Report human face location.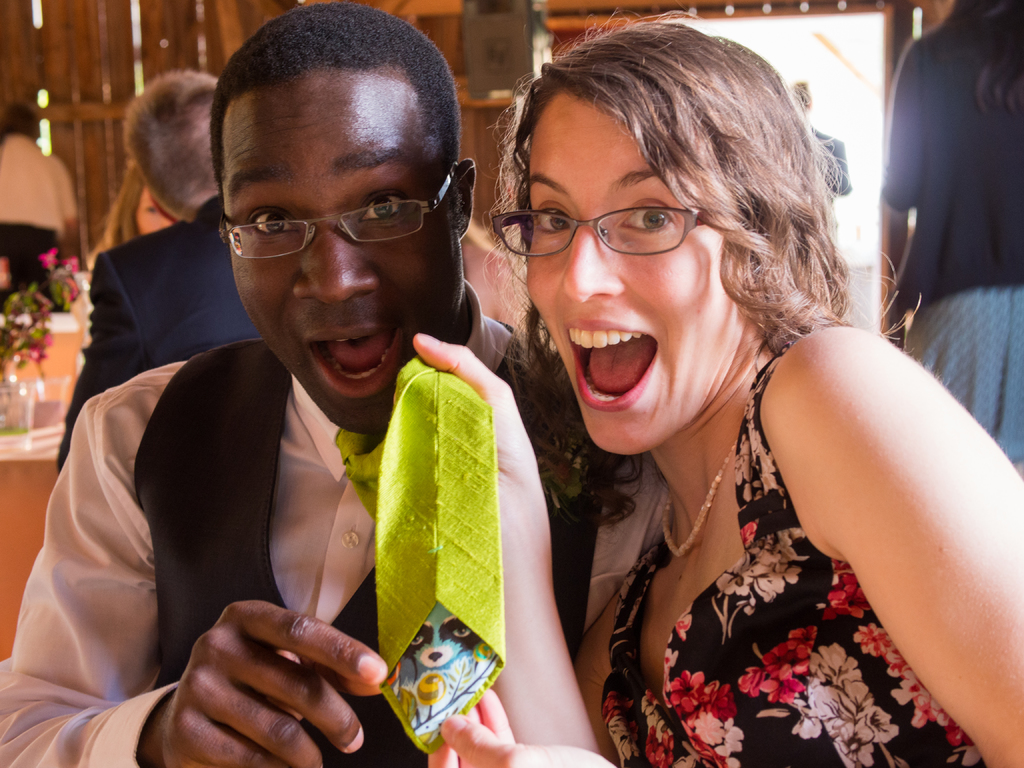
Report: <box>532,89,751,452</box>.
